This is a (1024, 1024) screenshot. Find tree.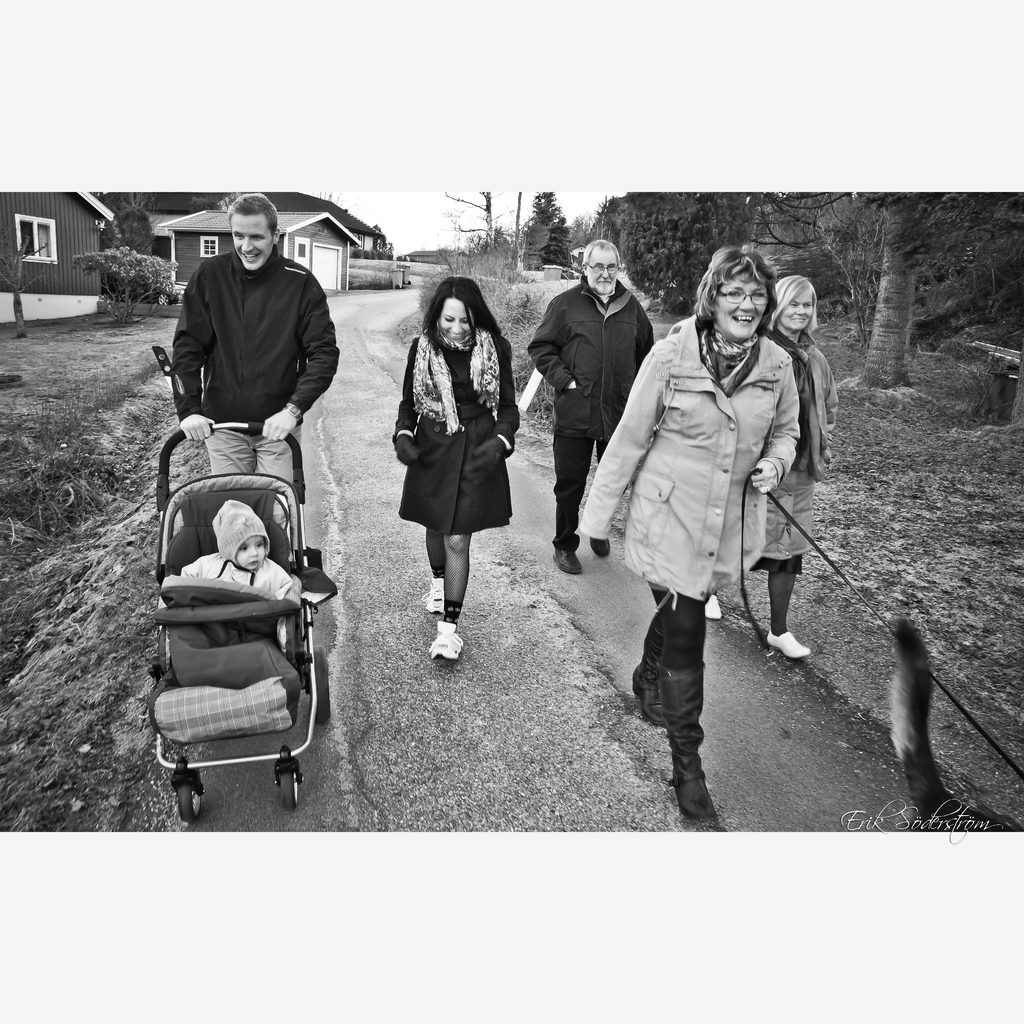
Bounding box: x1=440, y1=186, x2=522, y2=251.
